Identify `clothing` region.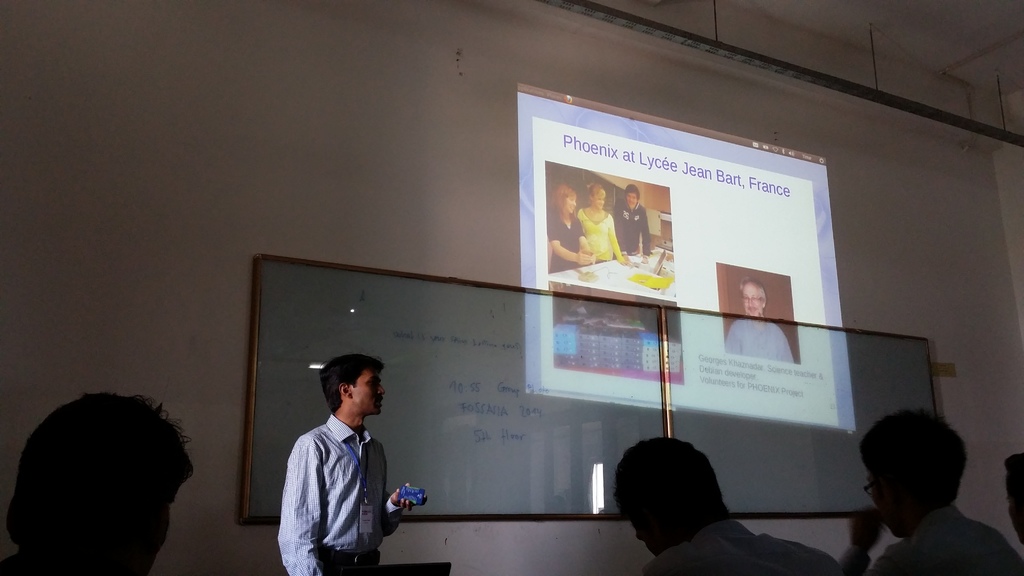
Region: <region>838, 505, 1023, 575</region>.
